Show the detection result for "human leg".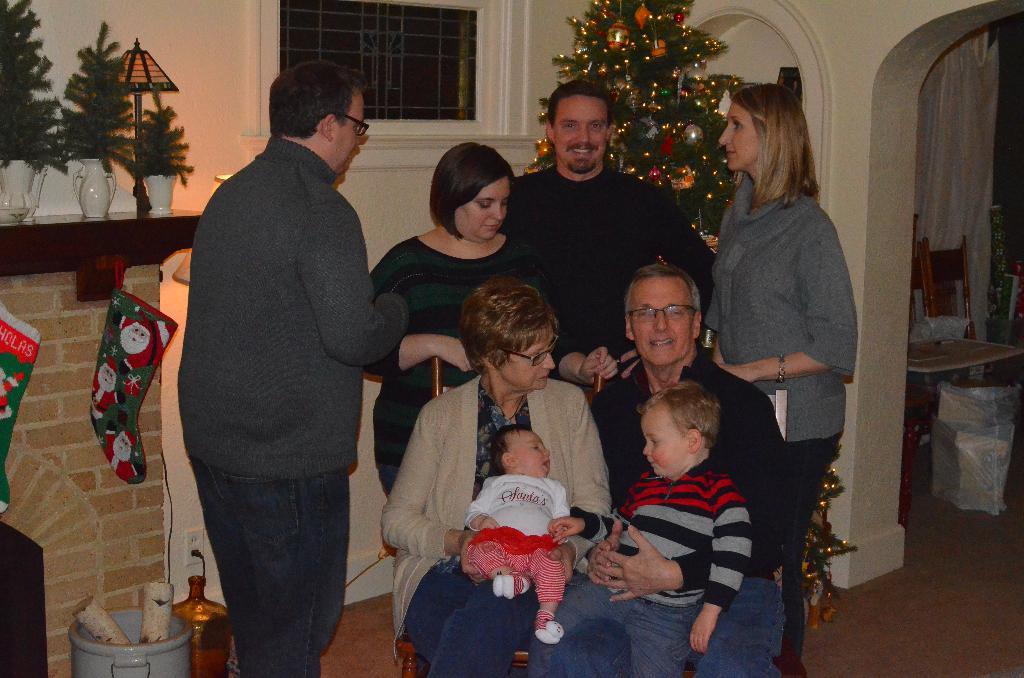
424, 585, 532, 677.
